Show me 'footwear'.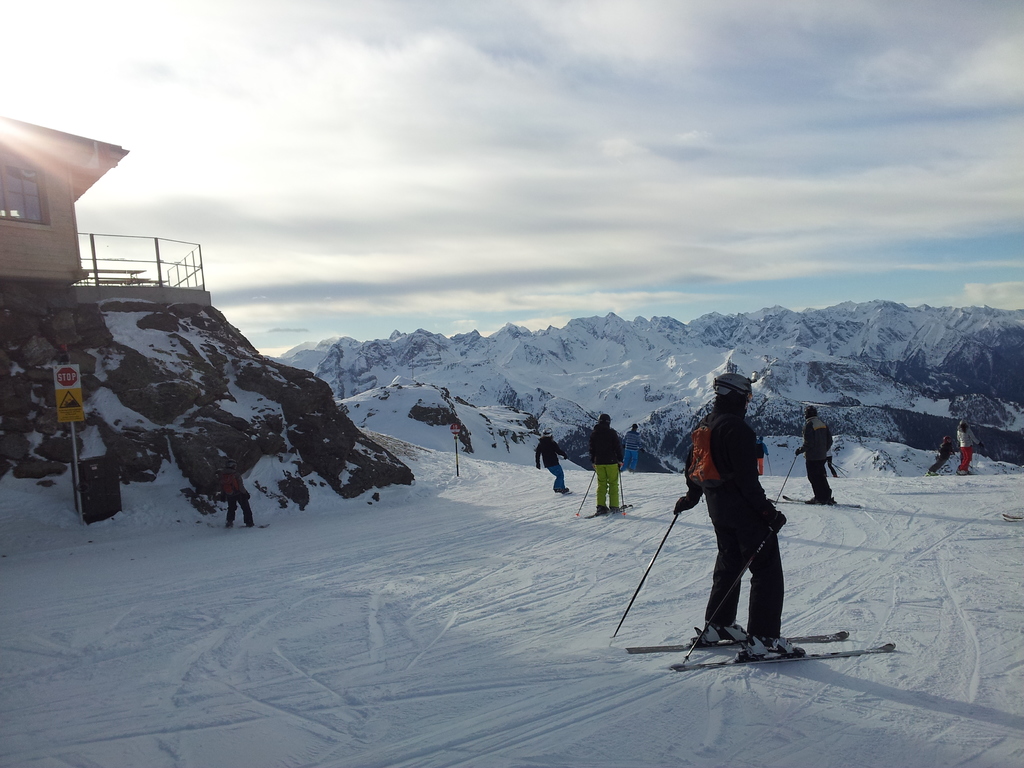
'footwear' is here: x1=595 y1=502 x2=609 y2=515.
